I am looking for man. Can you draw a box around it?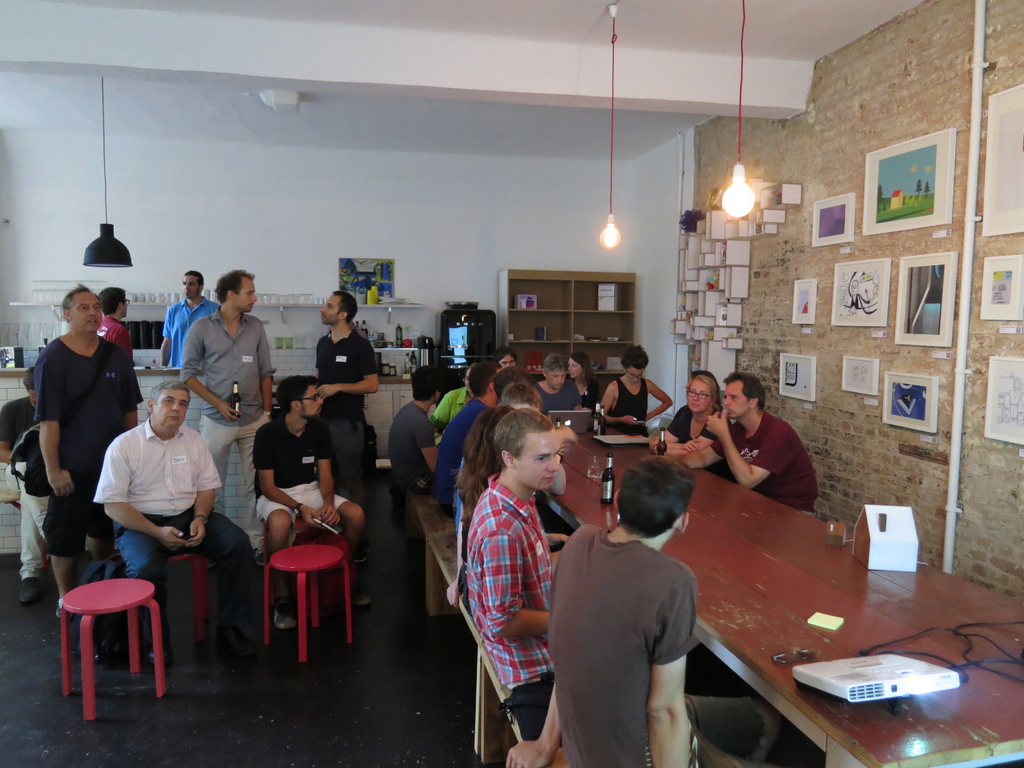
Sure, the bounding box is (178,275,270,542).
